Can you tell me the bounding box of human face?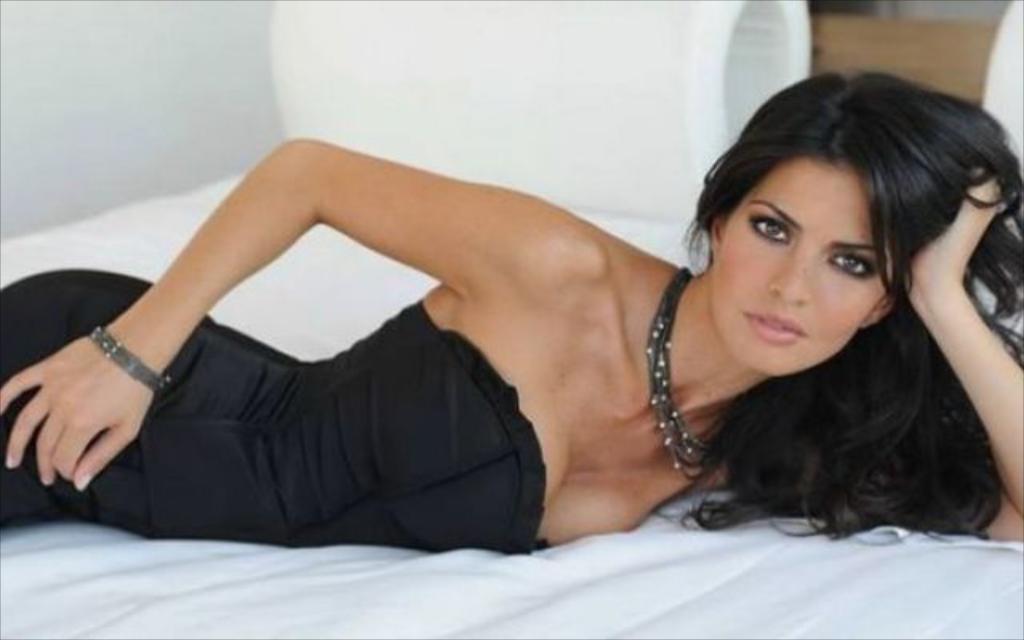
714/160/893/373.
